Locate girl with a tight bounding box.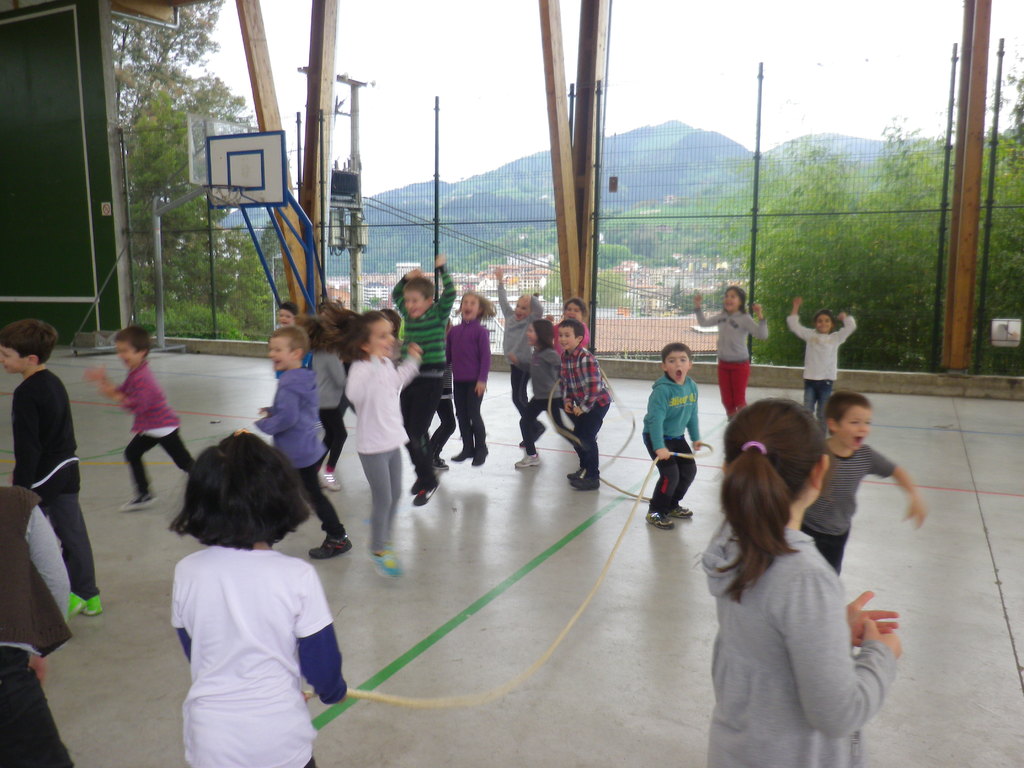
787,294,858,438.
